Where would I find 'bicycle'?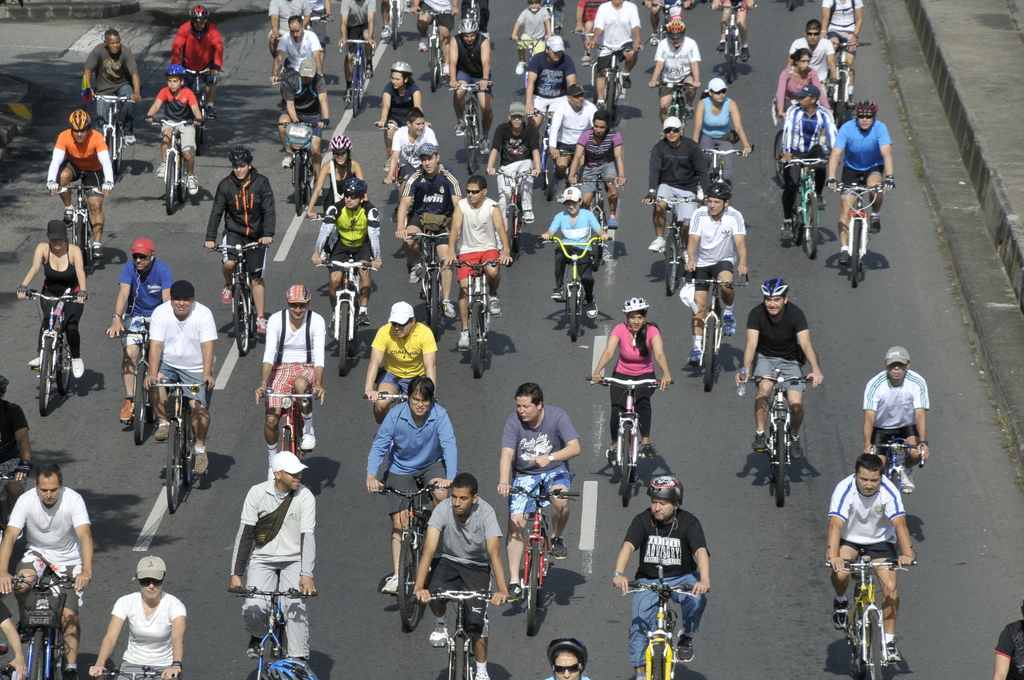
At <bbox>229, 584, 325, 679</bbox>.
